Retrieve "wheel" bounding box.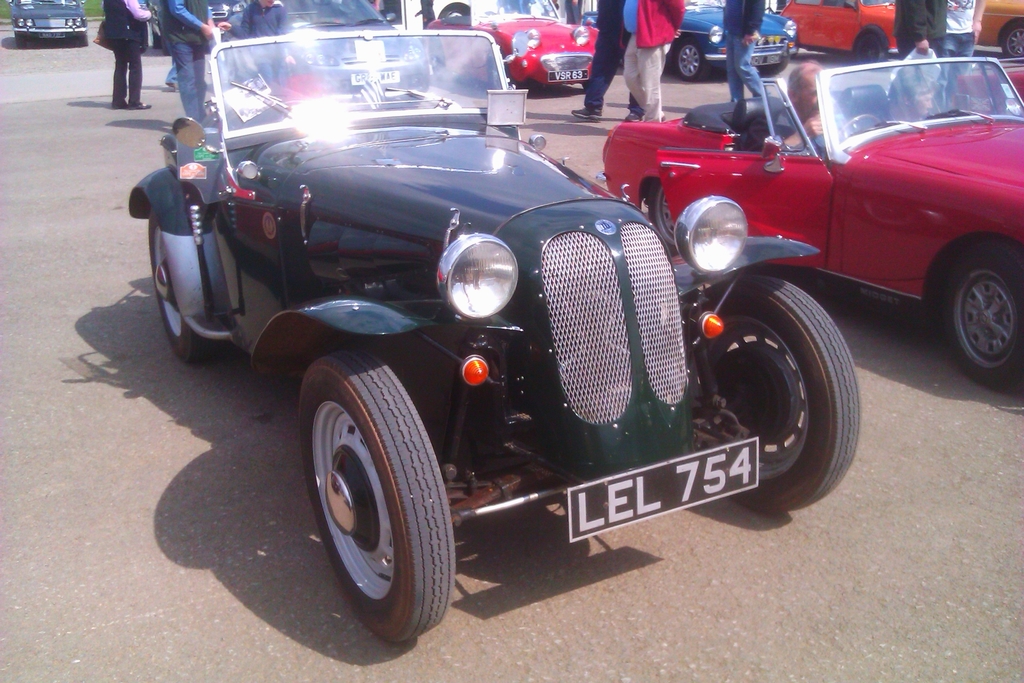
Bounding box: detection(290, 358, 444, 634).
